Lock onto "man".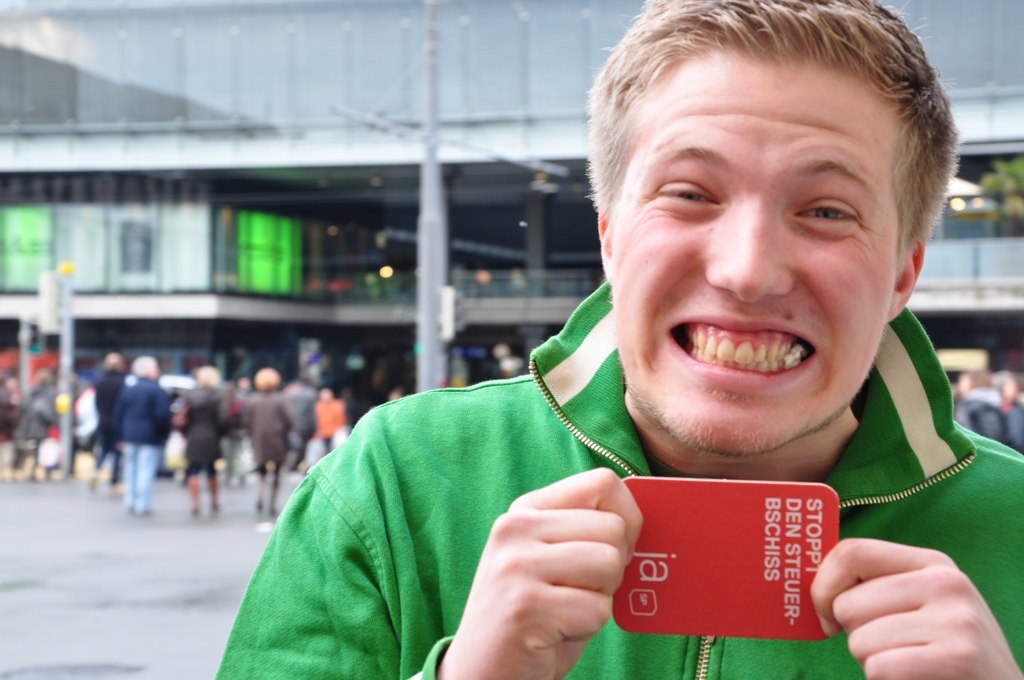
Locked: <bbox>110, 353, 172, 515</bbox>.
